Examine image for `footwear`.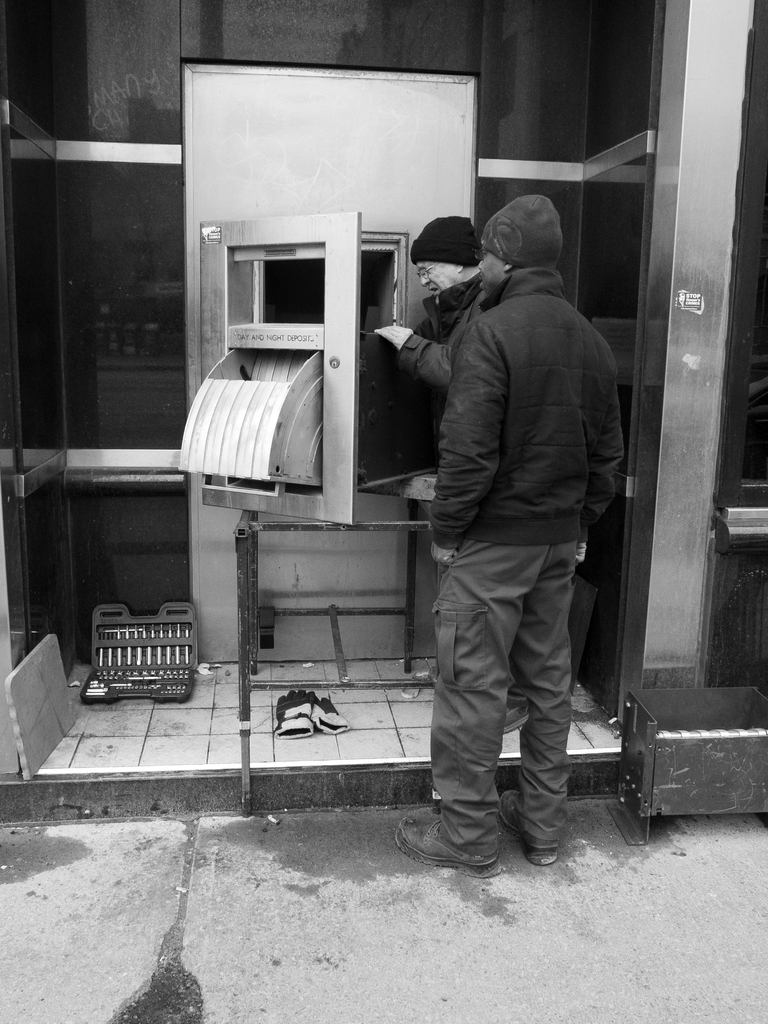
Examination result: [x1=394, y1=815, x2=500, y2=881].
